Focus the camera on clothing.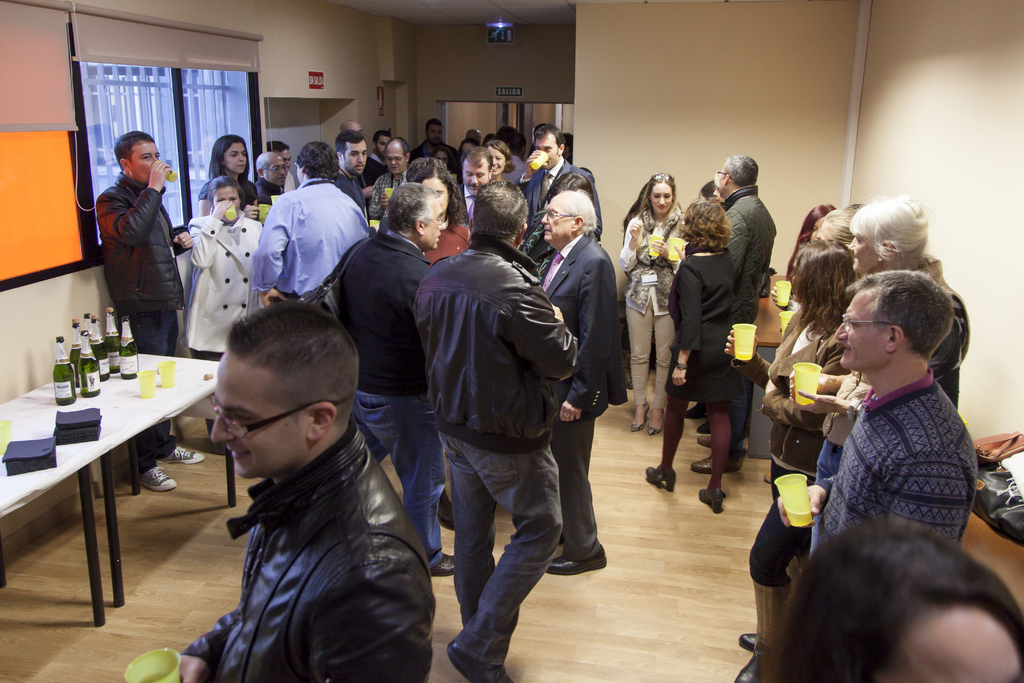
Focus region: (left=717, top=183, right=780, bottom=320).
